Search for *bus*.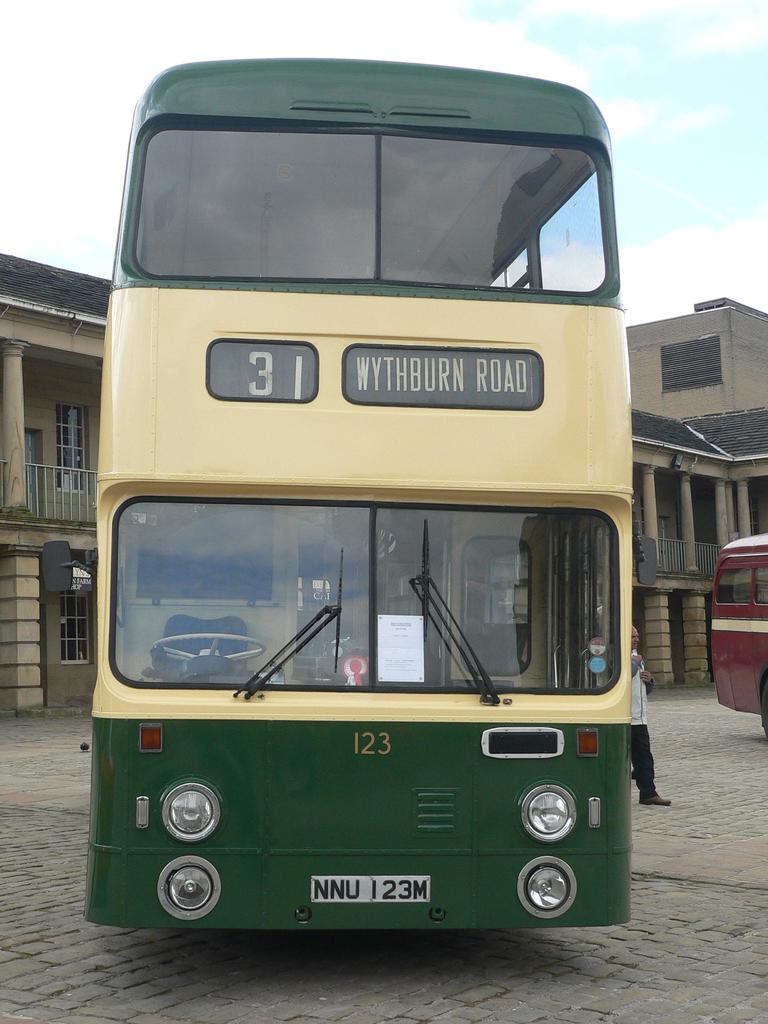
Found at box=[81, 52, 647, 952].
